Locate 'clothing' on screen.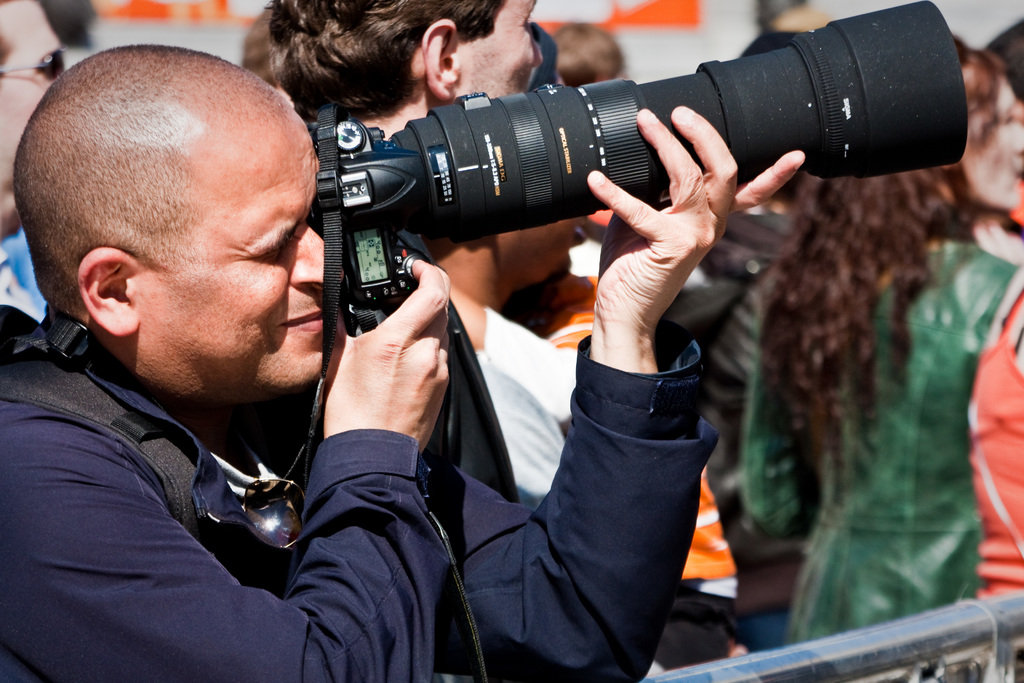
On screen at [962,254,1023,603].
